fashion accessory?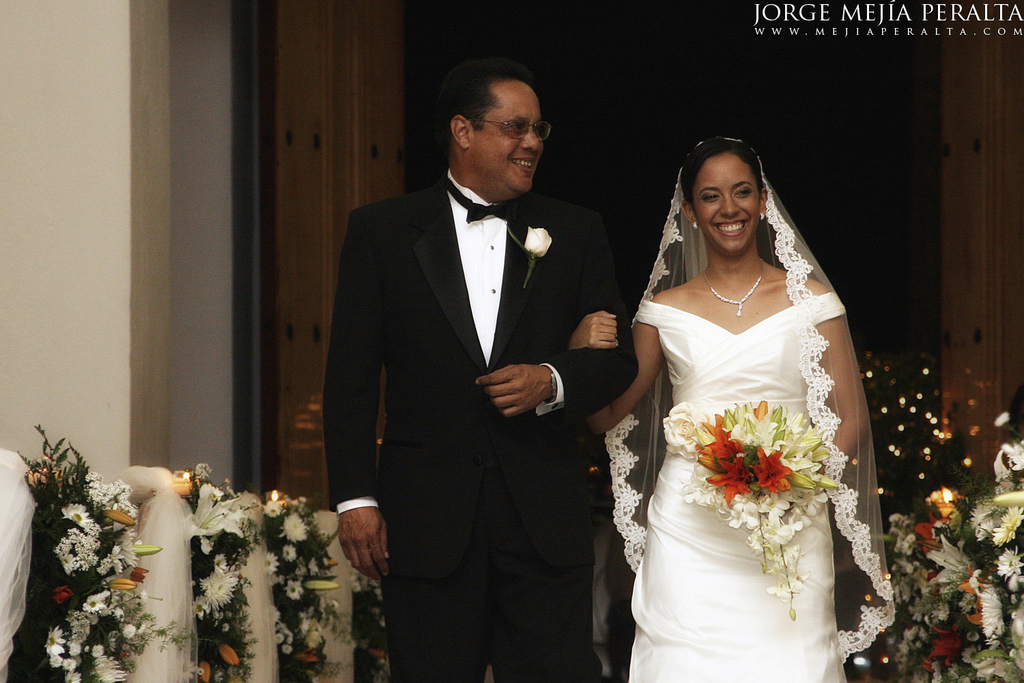
rect(449, 176, 512, 222)
